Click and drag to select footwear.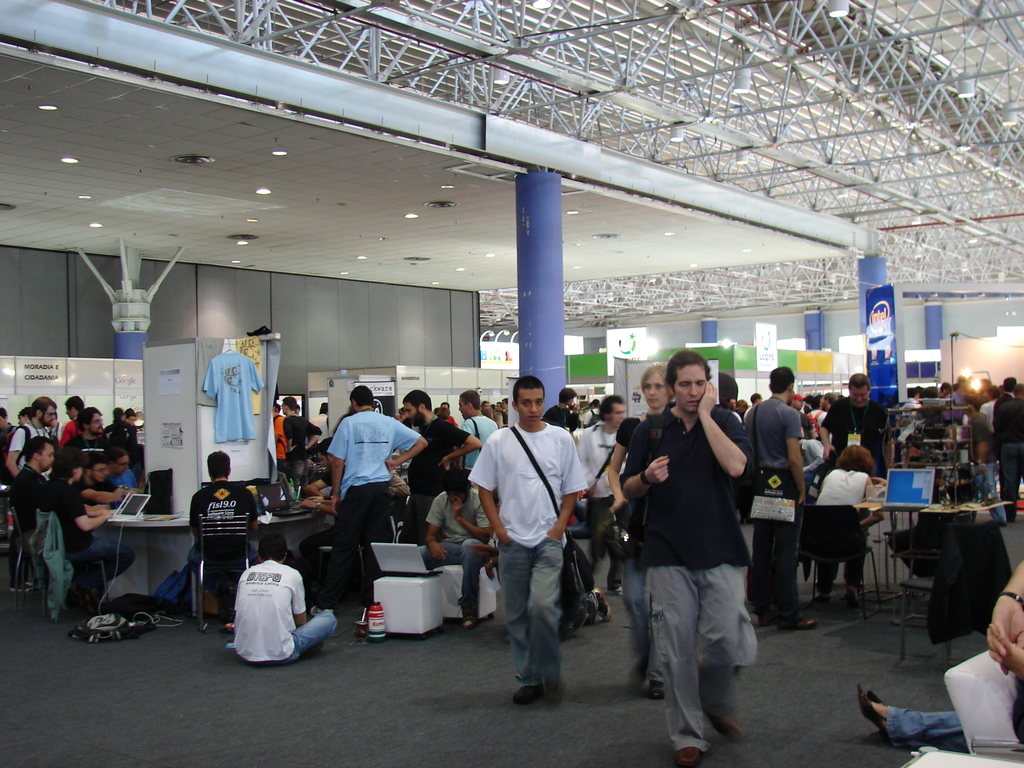
Selection: region(780, 616, 822, 631).
